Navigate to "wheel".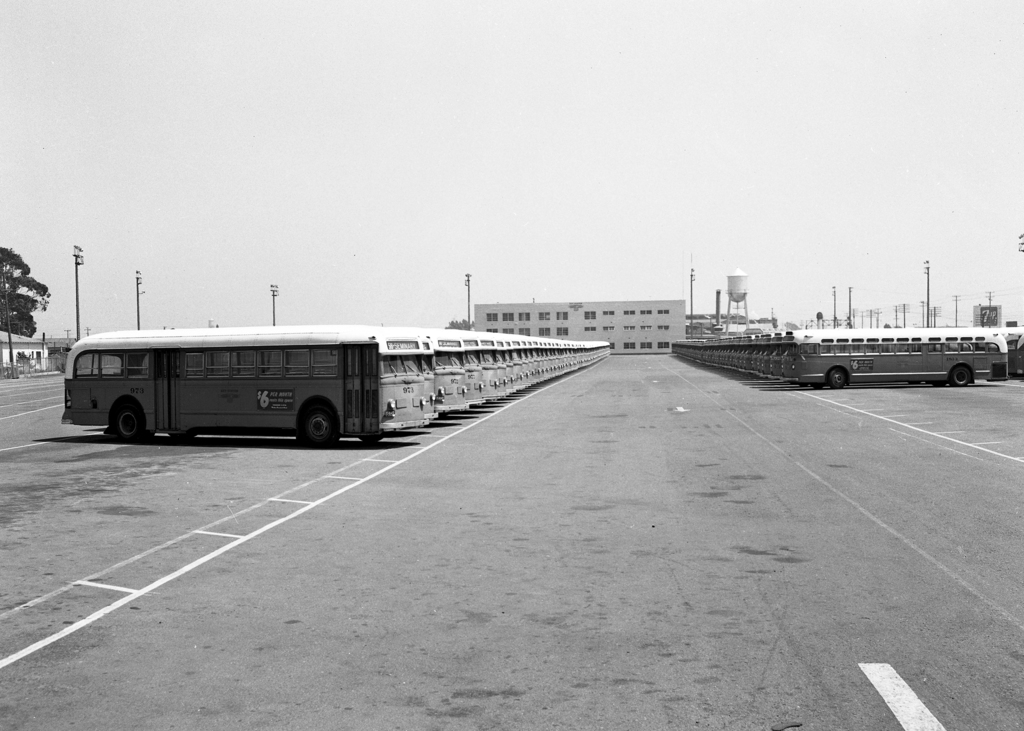
Navigation target: left=289, top=412, right=340, bottom=449.
